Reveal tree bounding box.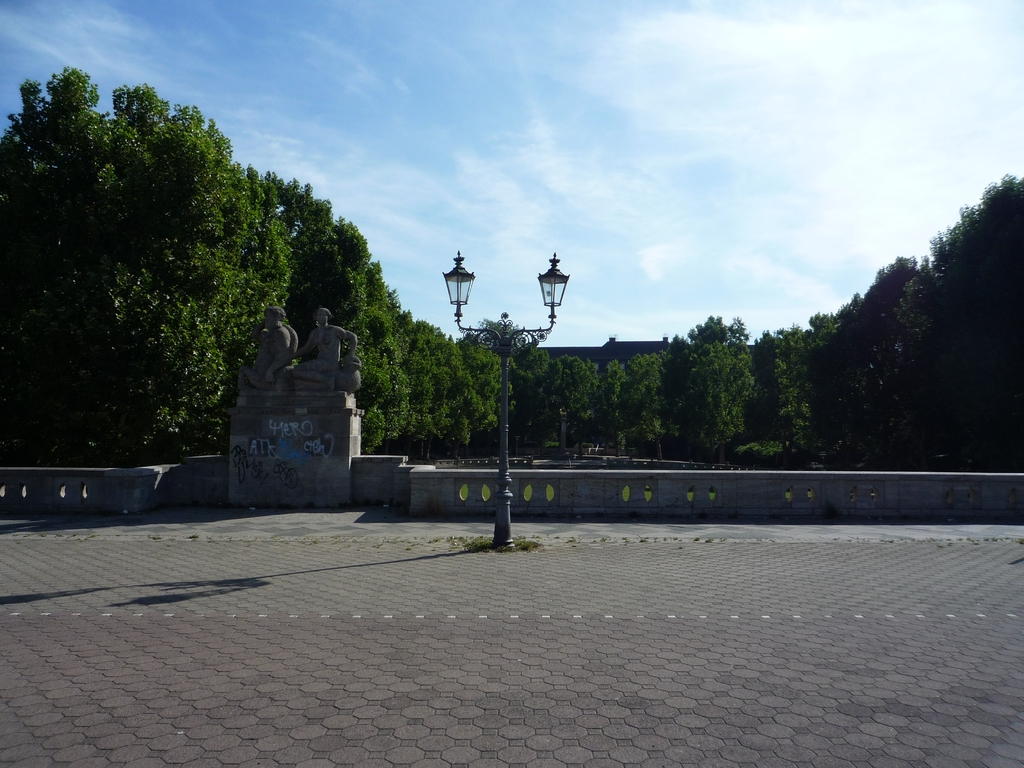
Revealed: crop(347, 265, 397, 399).
